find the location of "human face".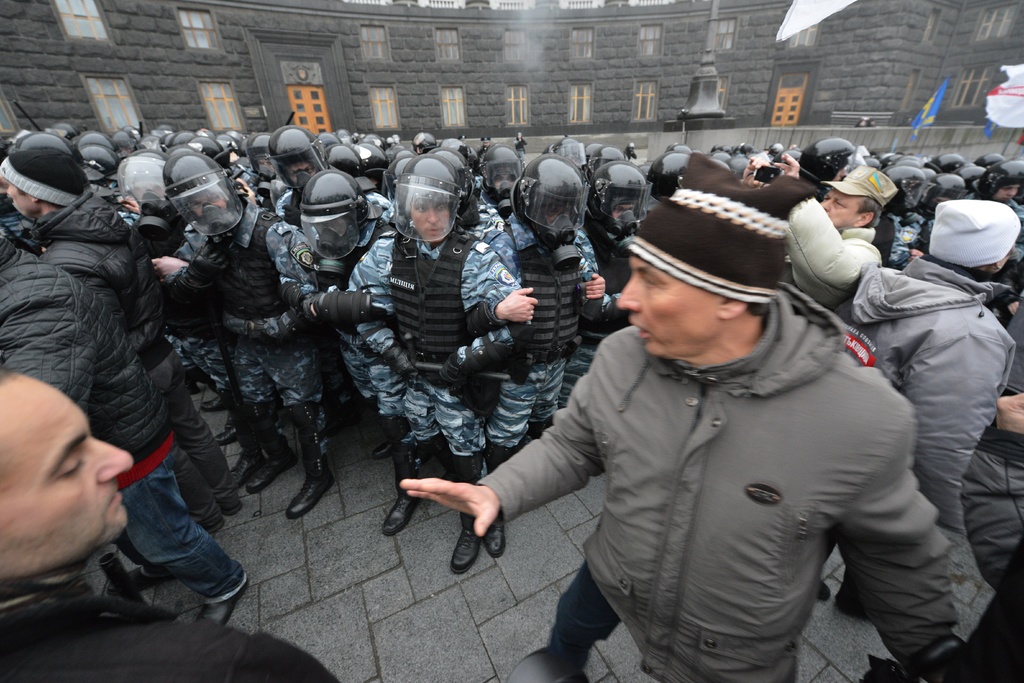
Location: left=618, top=259, right=715, bottom=358.
